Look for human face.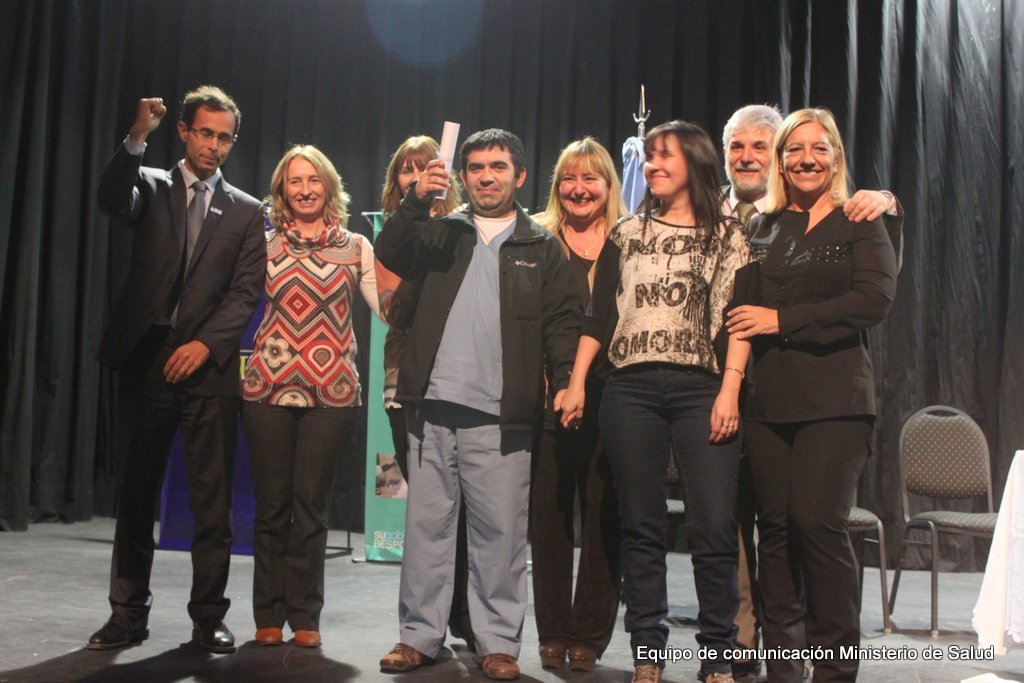
Found: bbox(643, 132, 689, 197).
